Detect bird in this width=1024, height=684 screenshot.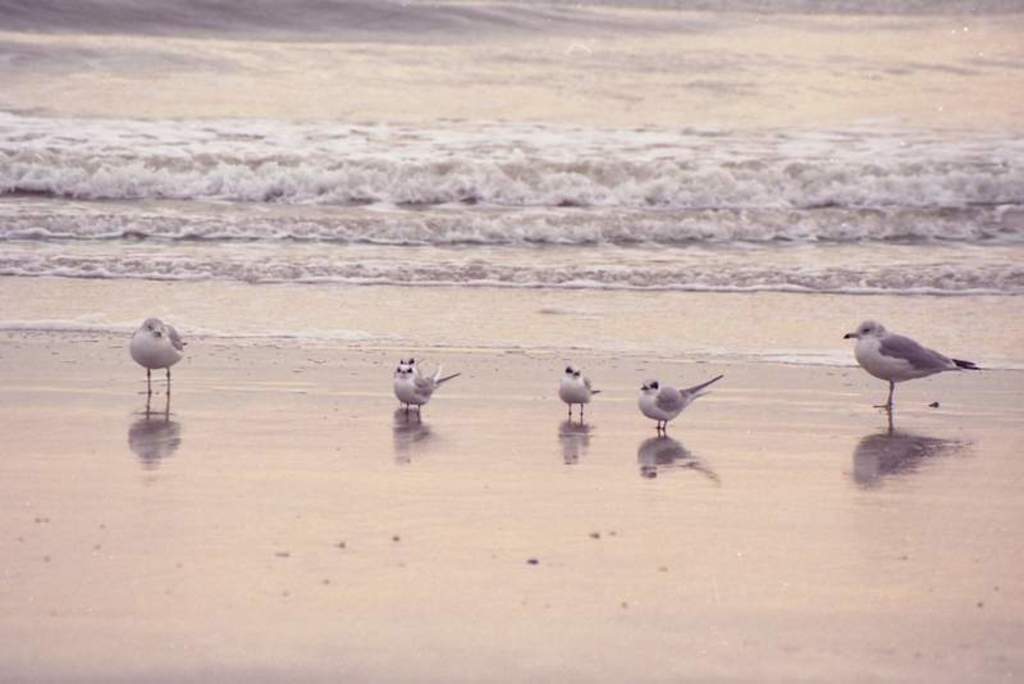
Detection: crop(390, 351, 465, 425).
